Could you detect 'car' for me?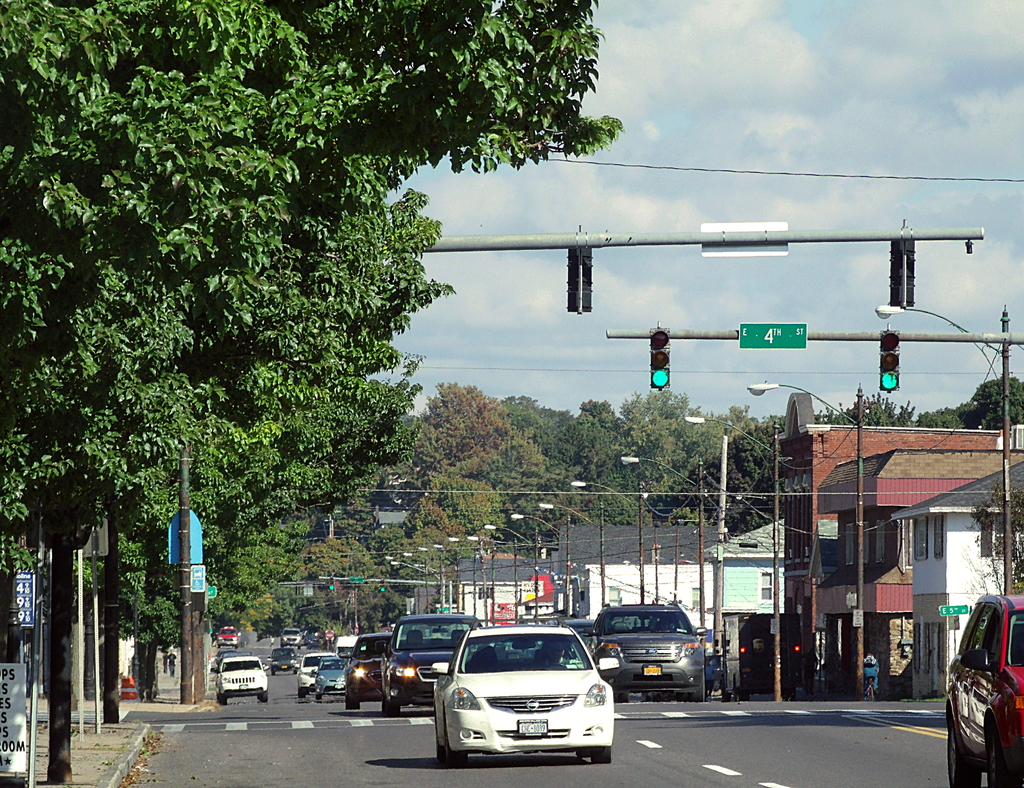
Detection result: x1=312 y1=653 x2=346 y2=702.
